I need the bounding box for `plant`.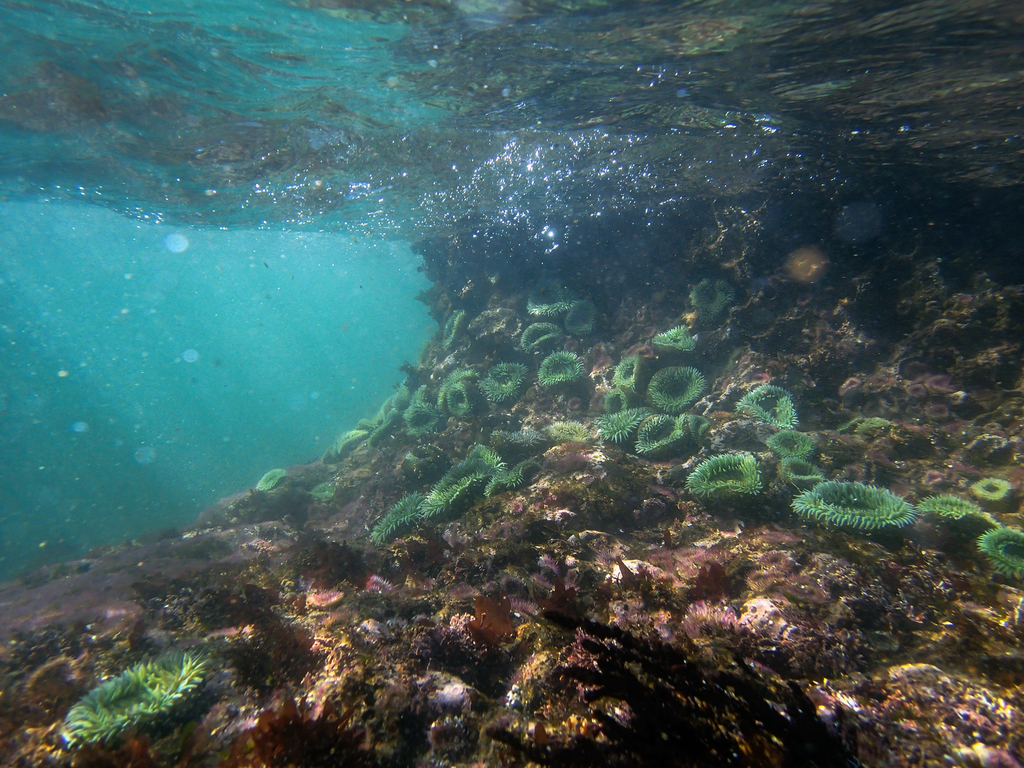
Here it is: [536,351,583,392].
